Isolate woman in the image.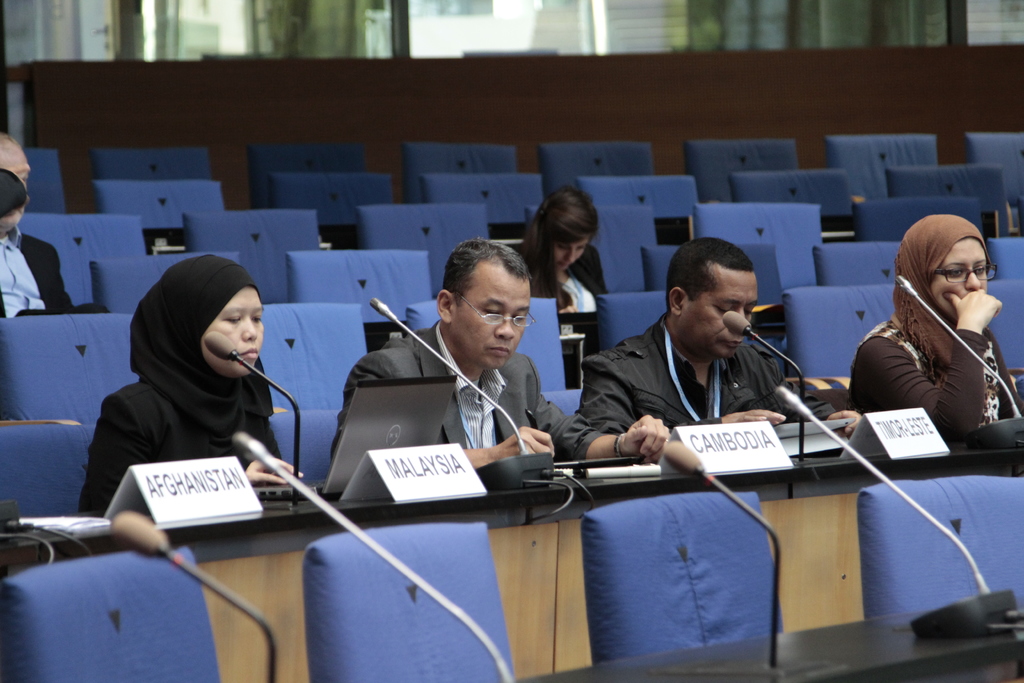
Isolated region: crop(504, 183, 614, 320).
